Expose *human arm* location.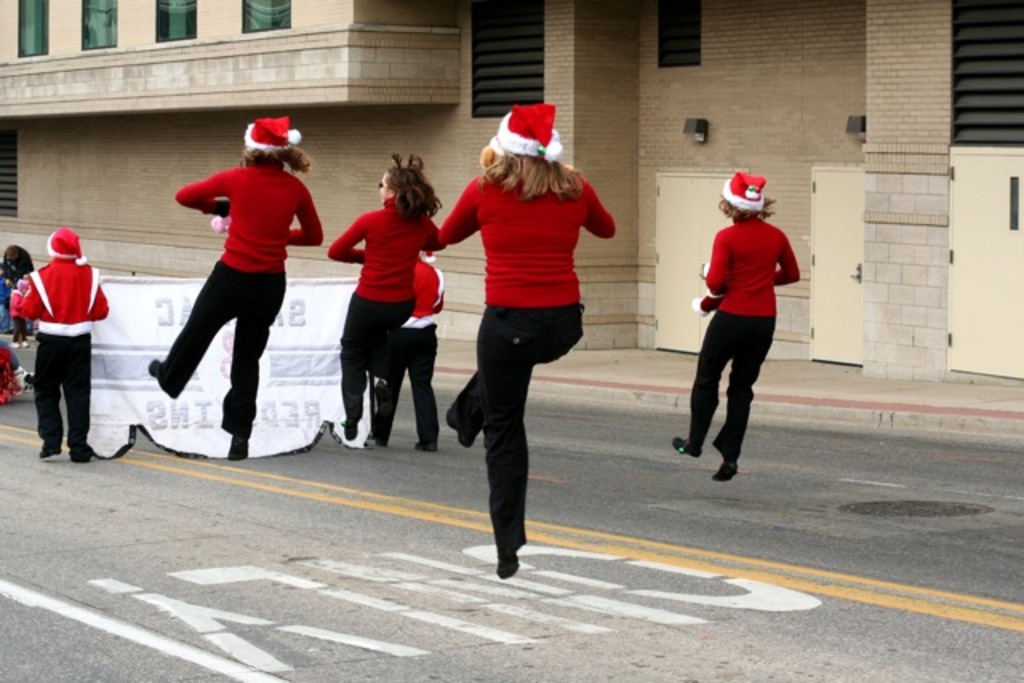
Exposed at detection(21, 270, 46, 322).
